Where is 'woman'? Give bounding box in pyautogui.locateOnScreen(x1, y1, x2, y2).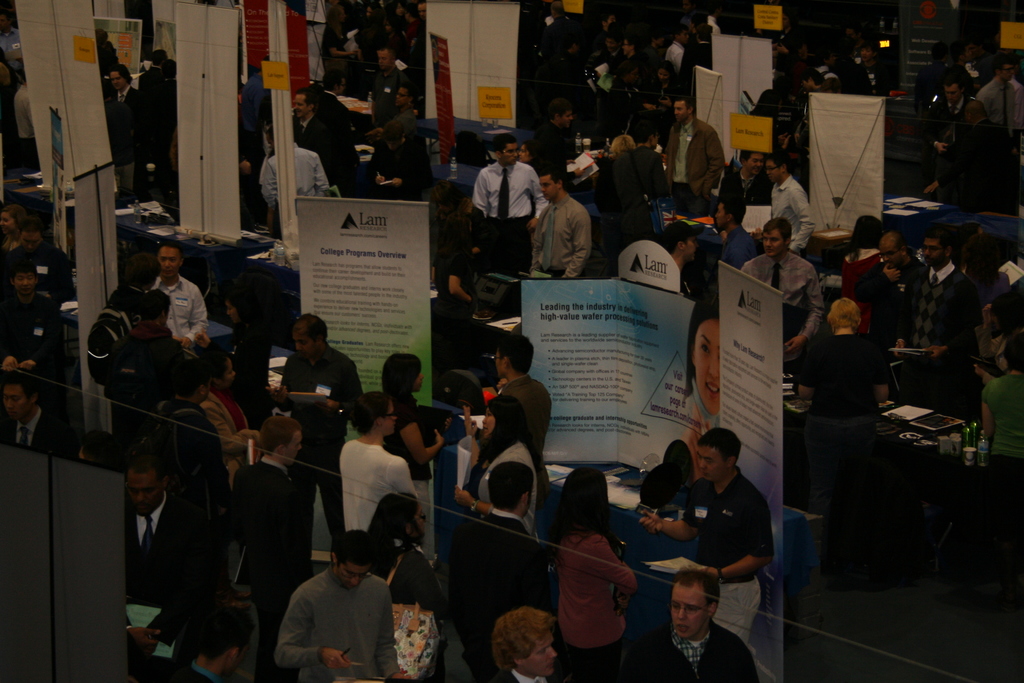
pyautogui.locateOnScreen(362, 491, 450, 682).
